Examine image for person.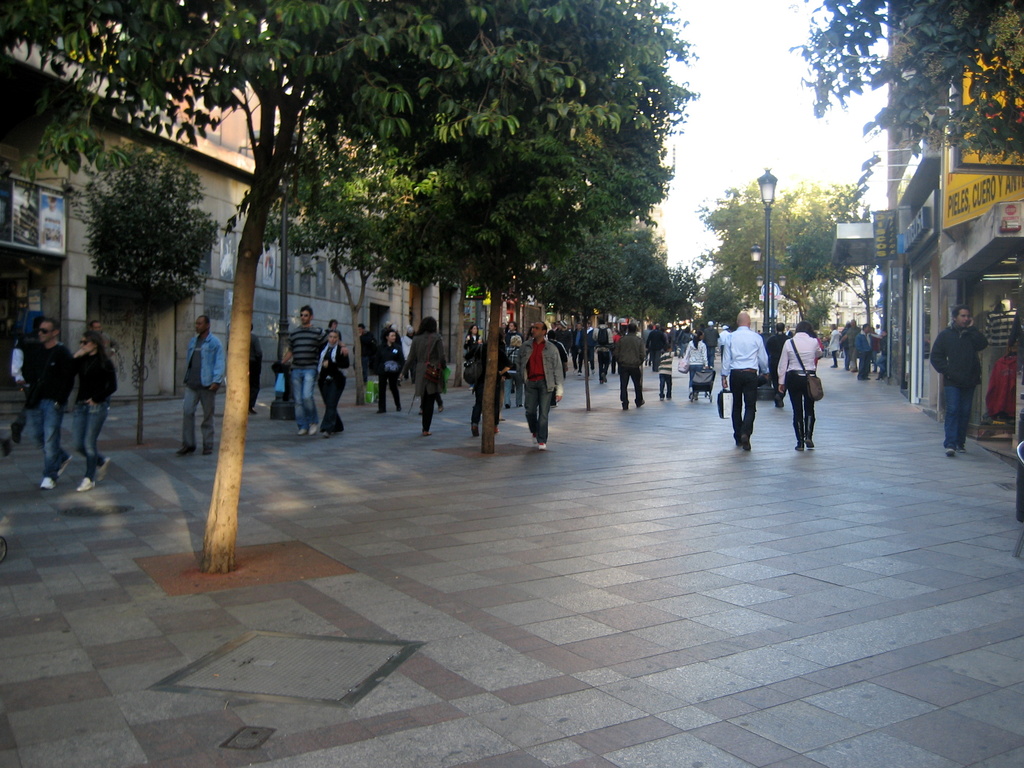
Examination result: box=[723, 310, 769, 450].
